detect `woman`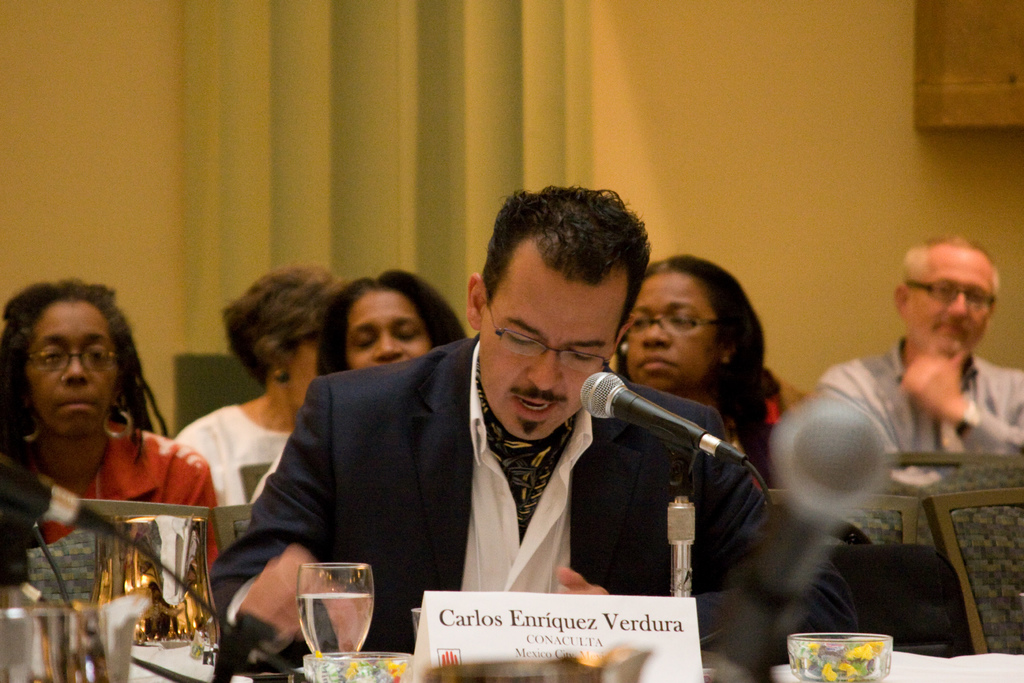
box=[174, 268, 346, 508]
